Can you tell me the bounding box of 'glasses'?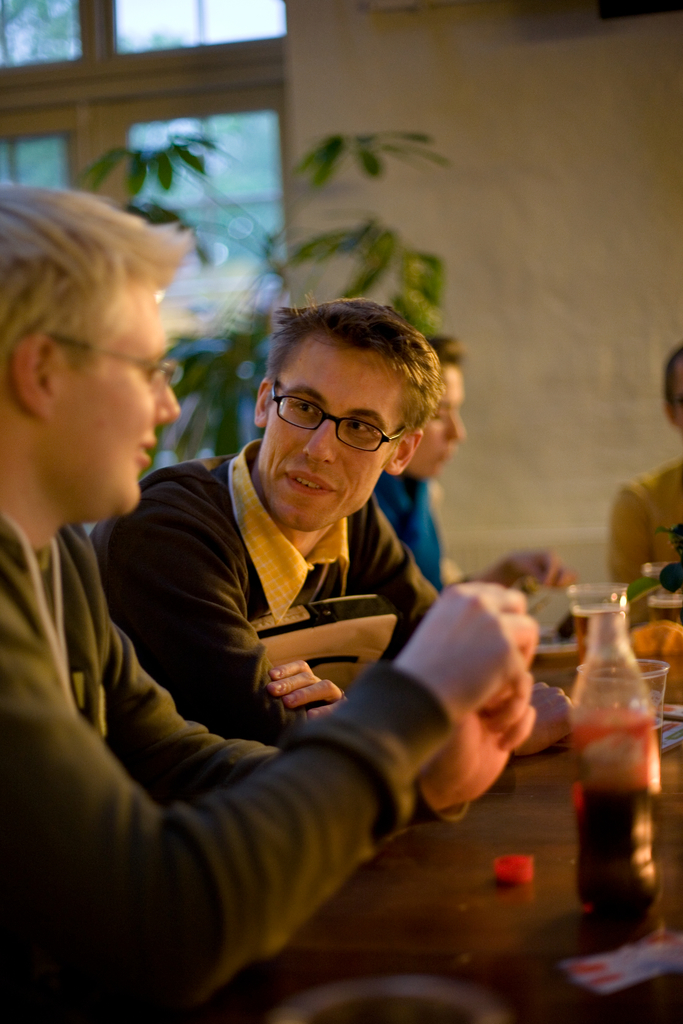
locate(50, 326, 185, 399).
